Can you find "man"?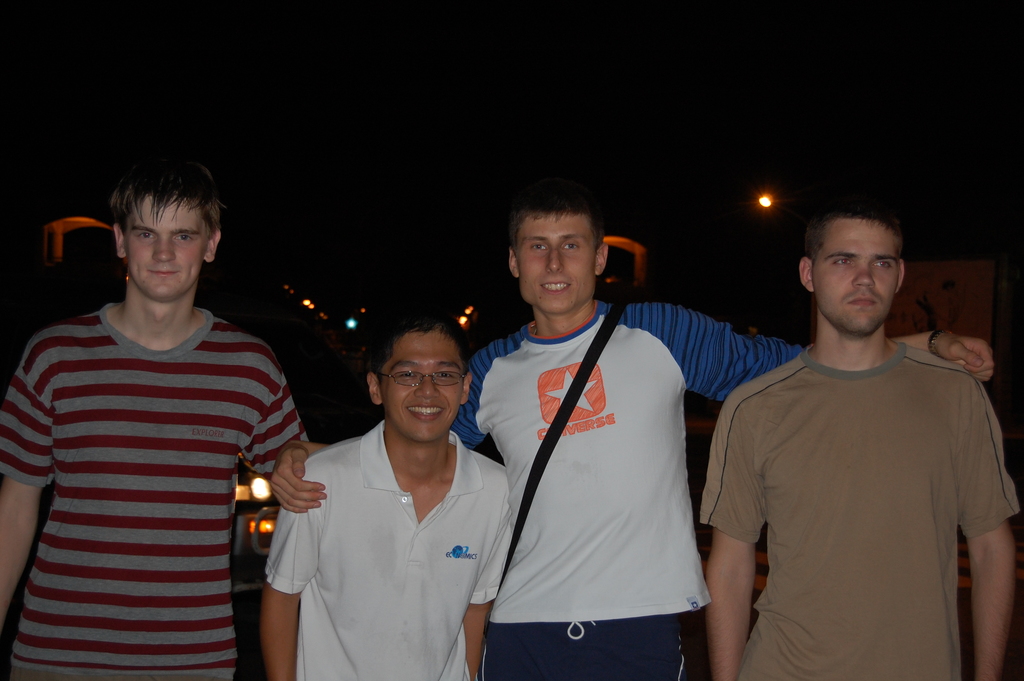
Yes, bounding box: 260,311,517,679.
